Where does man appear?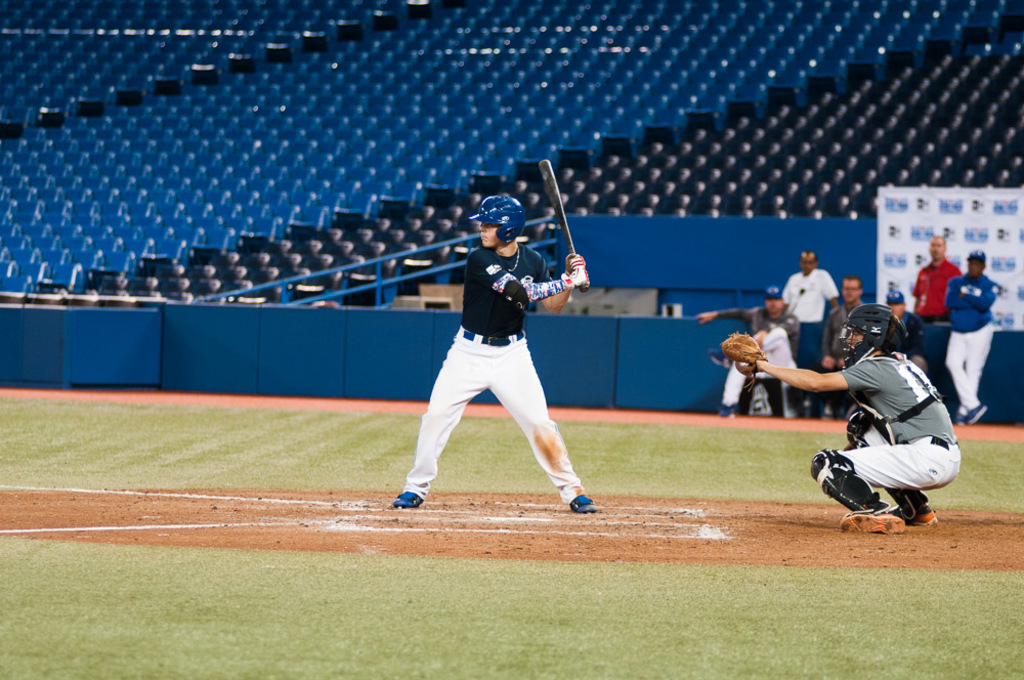
Appears at [939, 252, 1004, 426].
